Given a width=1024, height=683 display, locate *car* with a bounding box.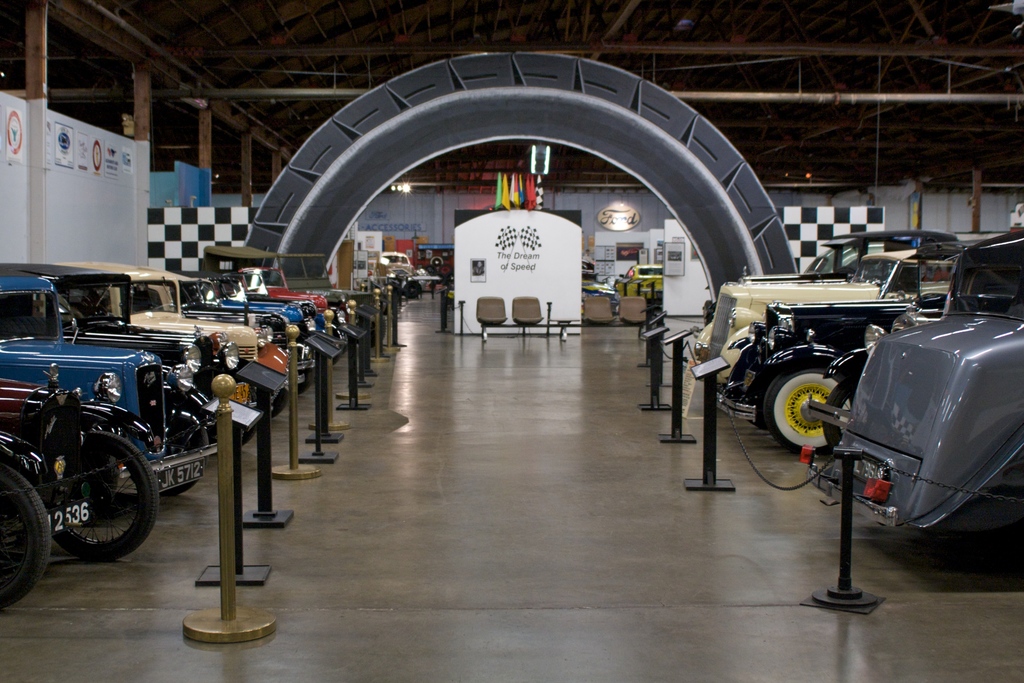
Located: left=799, top=206, right=1023, bottom=534.
